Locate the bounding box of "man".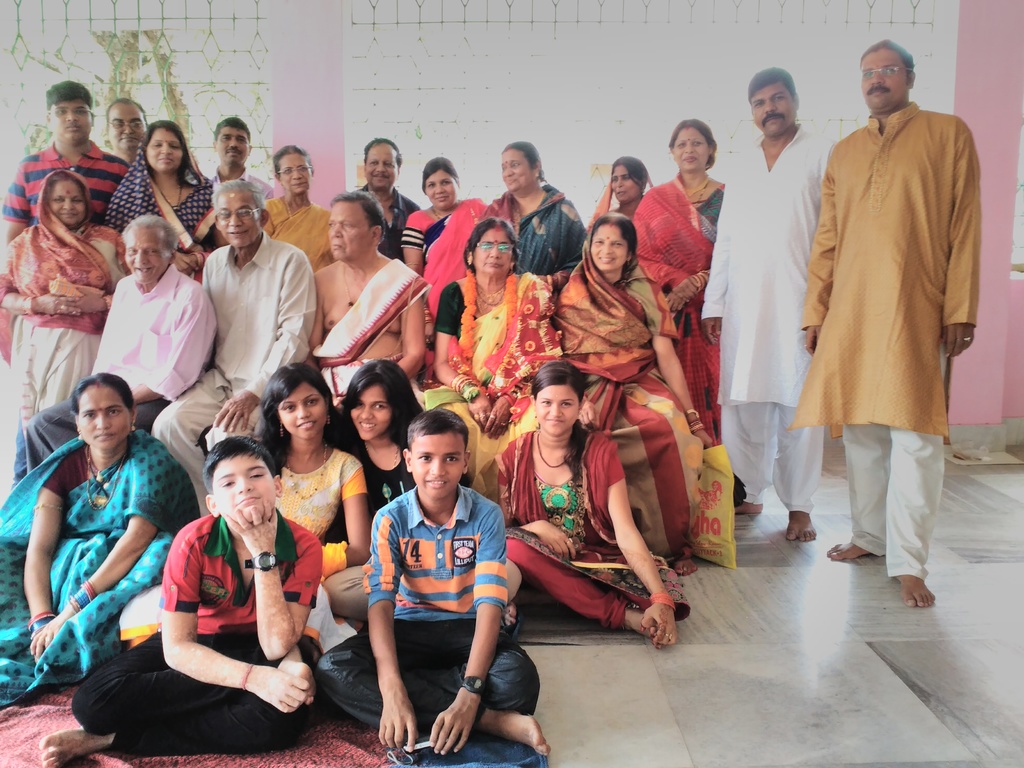
Bounding box: crop(808, 40, 984, 613).
